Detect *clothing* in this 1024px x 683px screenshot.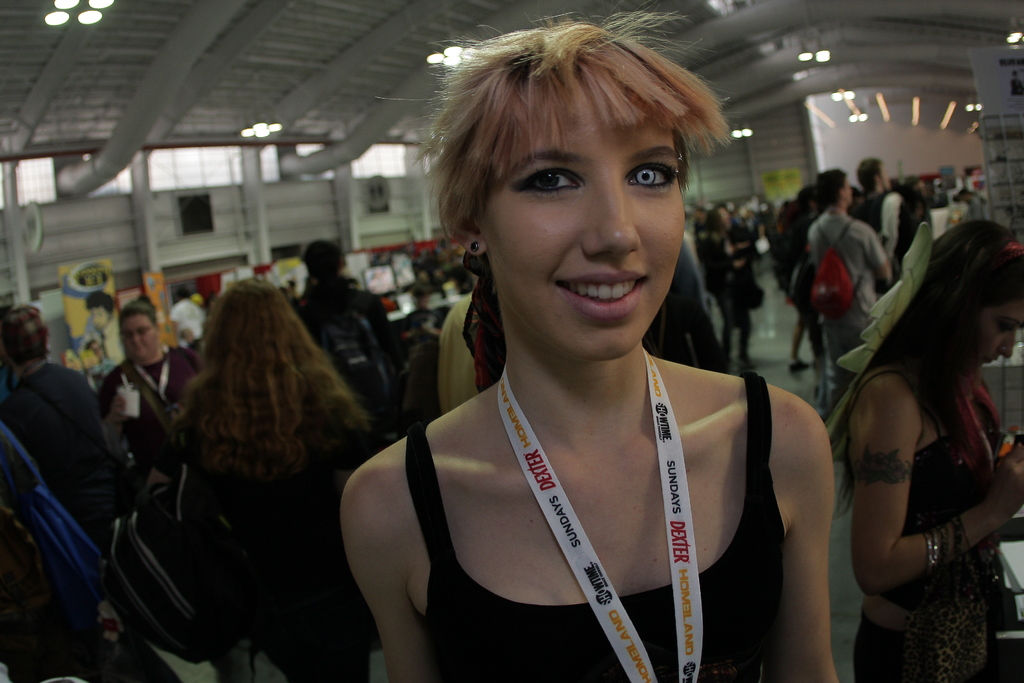
Detection: locate(696, 222, 762, 355).
